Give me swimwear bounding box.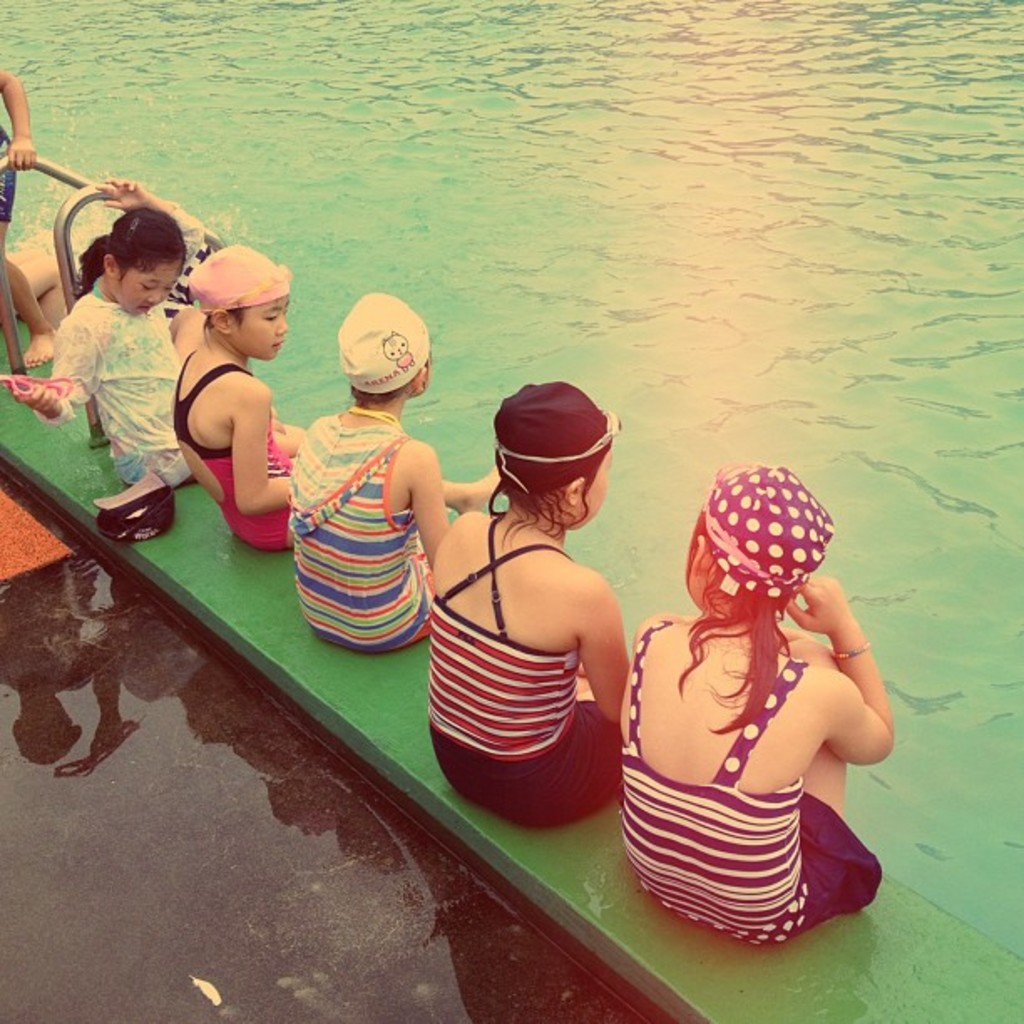
[422, 514, 617, 832].
